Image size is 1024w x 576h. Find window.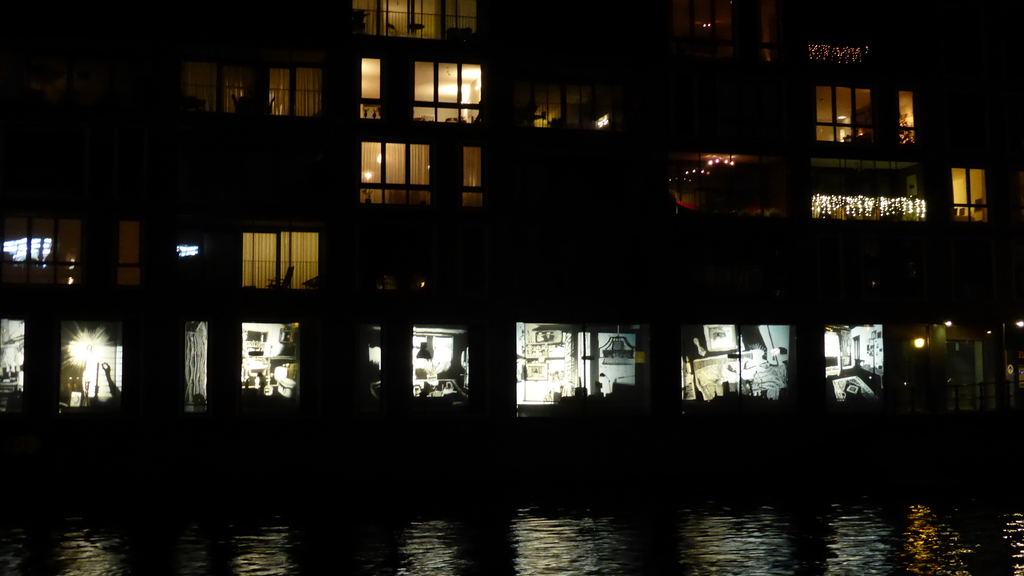
{"left": 360, "top": 140, "right": 431, "bottom": 205}.
